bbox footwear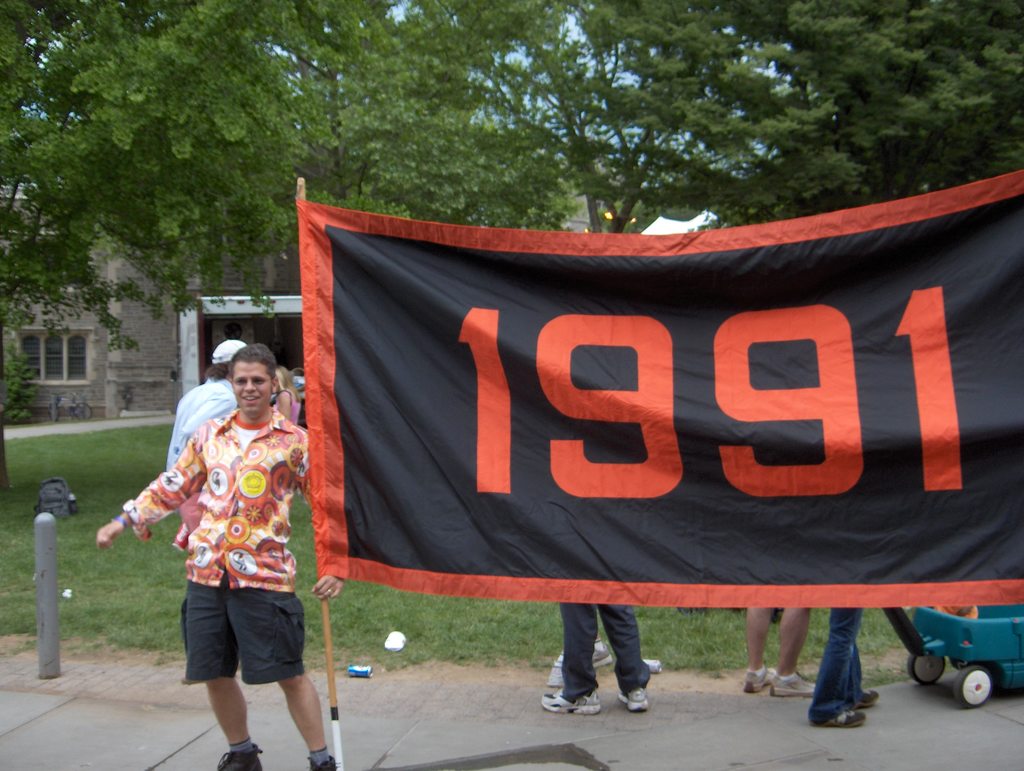
bbox(743, 660, 776, 691)
